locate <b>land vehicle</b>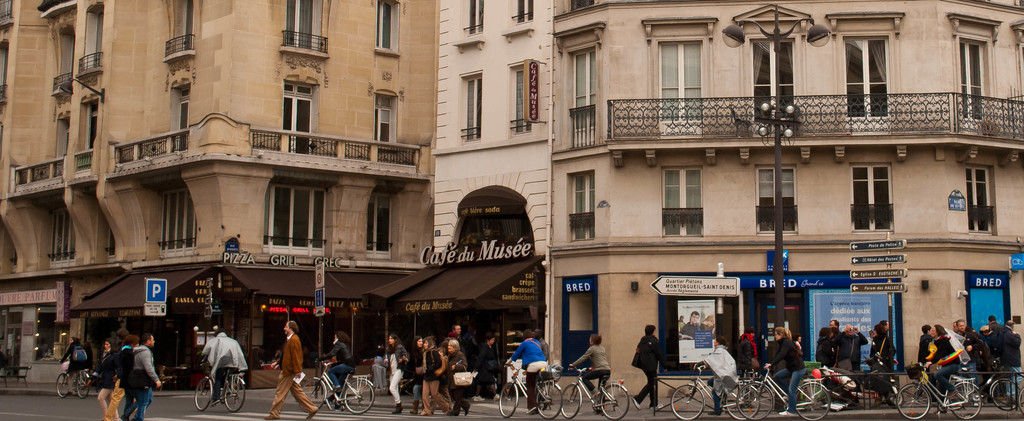
671, 363, 760, 420
